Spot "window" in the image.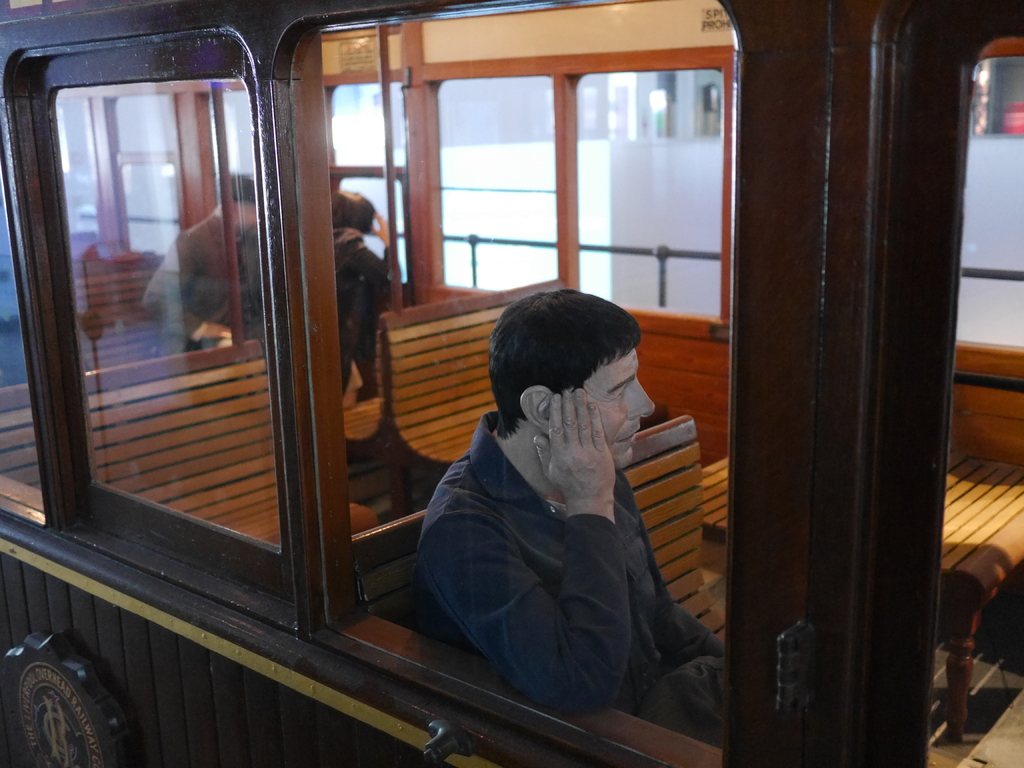
"window" found at left=320, top=0, right=721, bottom=749.
